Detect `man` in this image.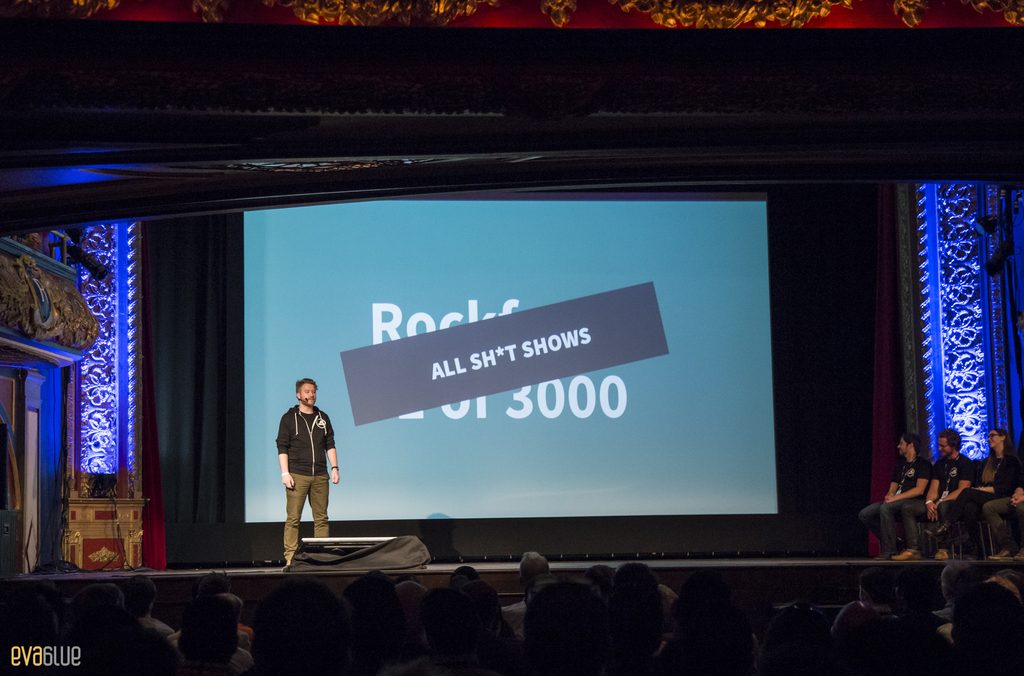
Detection: region(259, 383, 333, 560).
